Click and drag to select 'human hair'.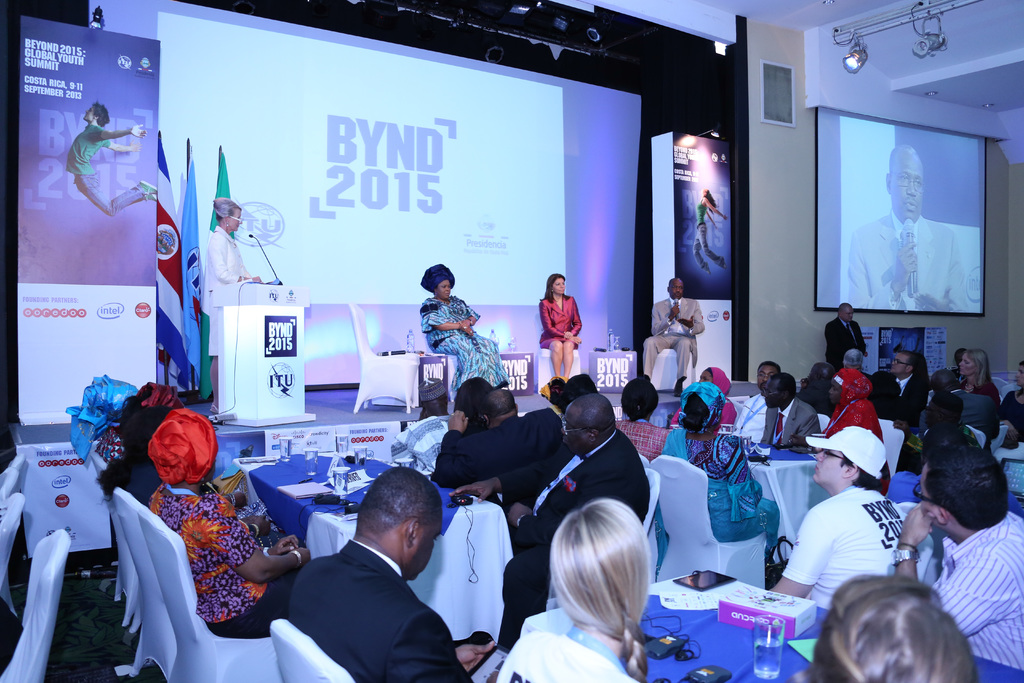
Selection: [701,365,714,381].
